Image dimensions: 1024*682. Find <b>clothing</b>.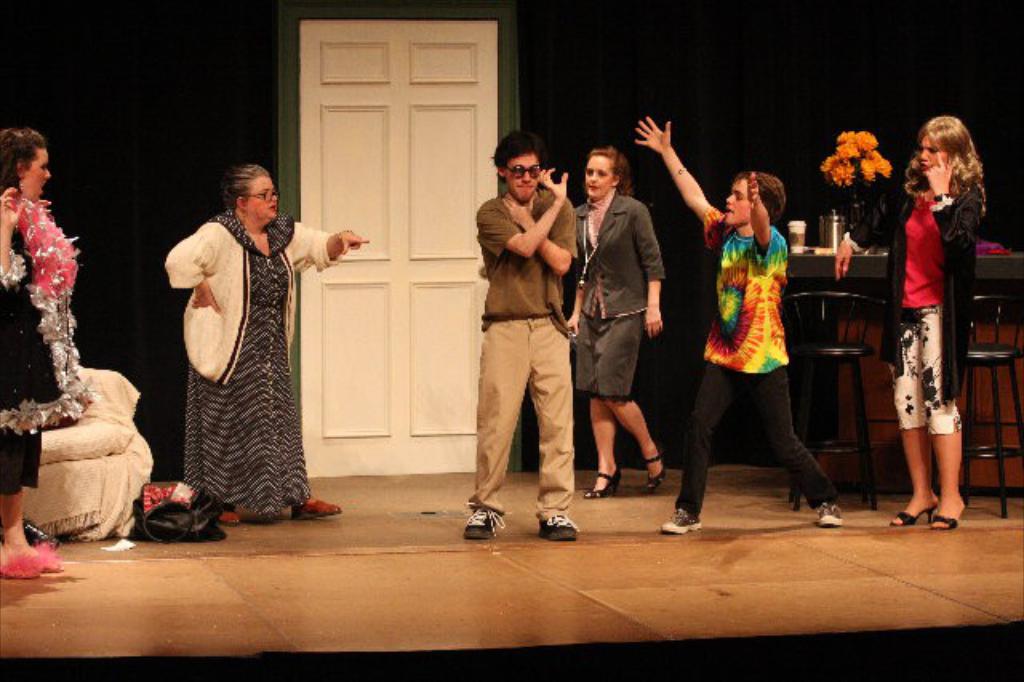
box(458, 192, 579, 516).
